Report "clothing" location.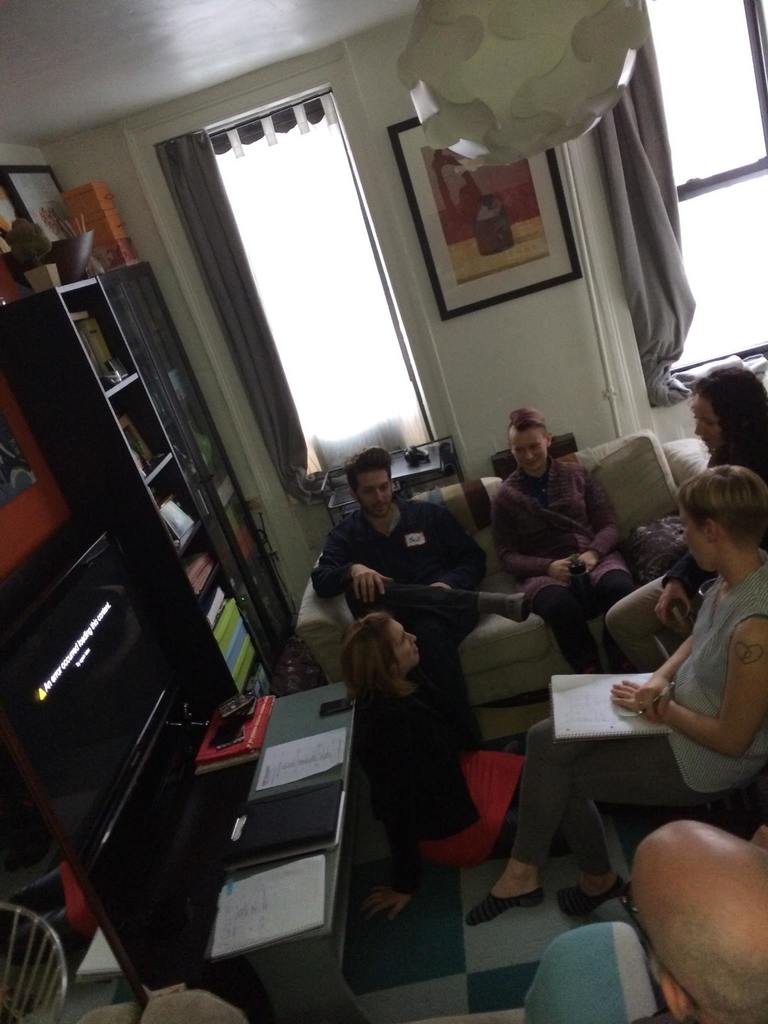
Report: 305 507 490 732.
